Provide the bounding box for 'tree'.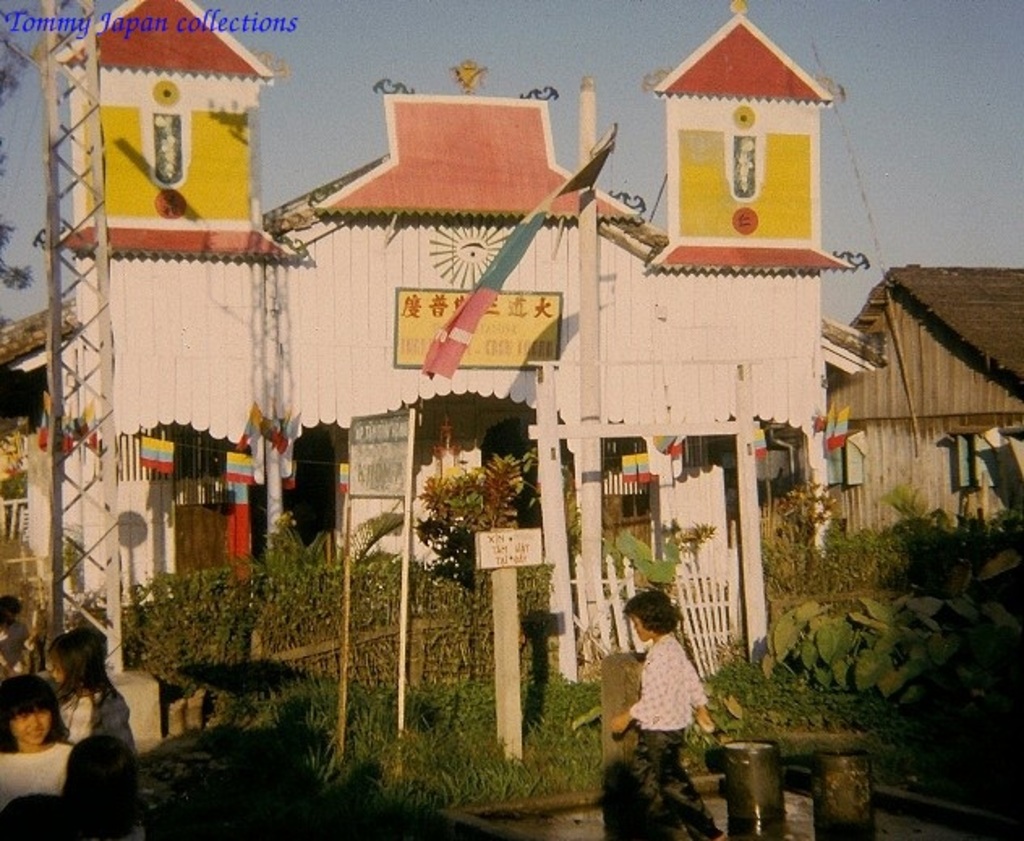
[47,522,565,839].
